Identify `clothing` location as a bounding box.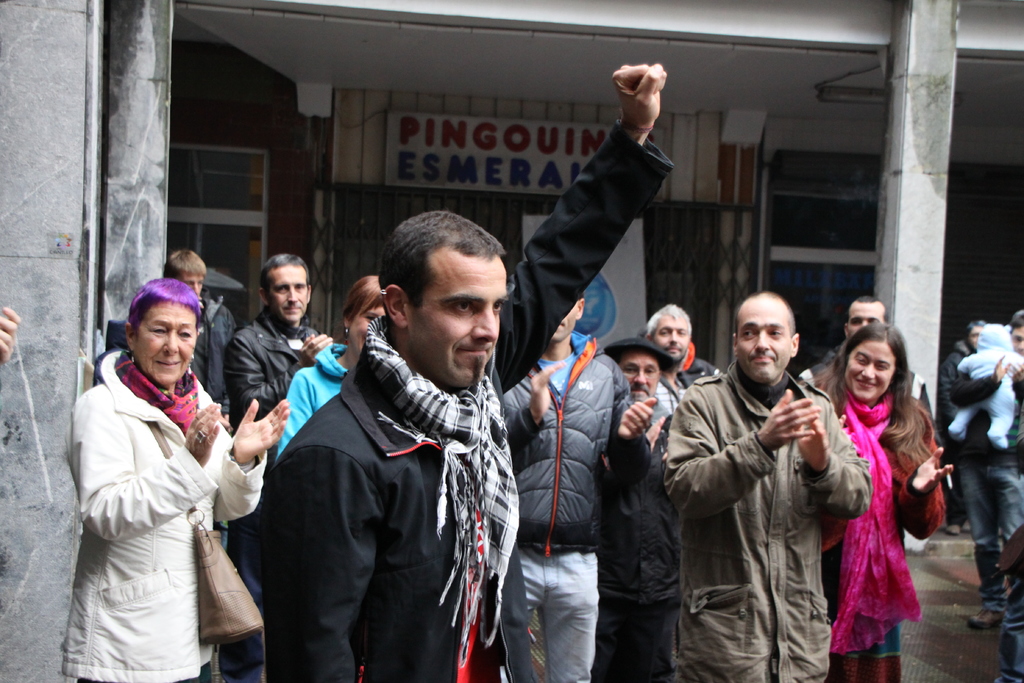
952 341 979 370.
